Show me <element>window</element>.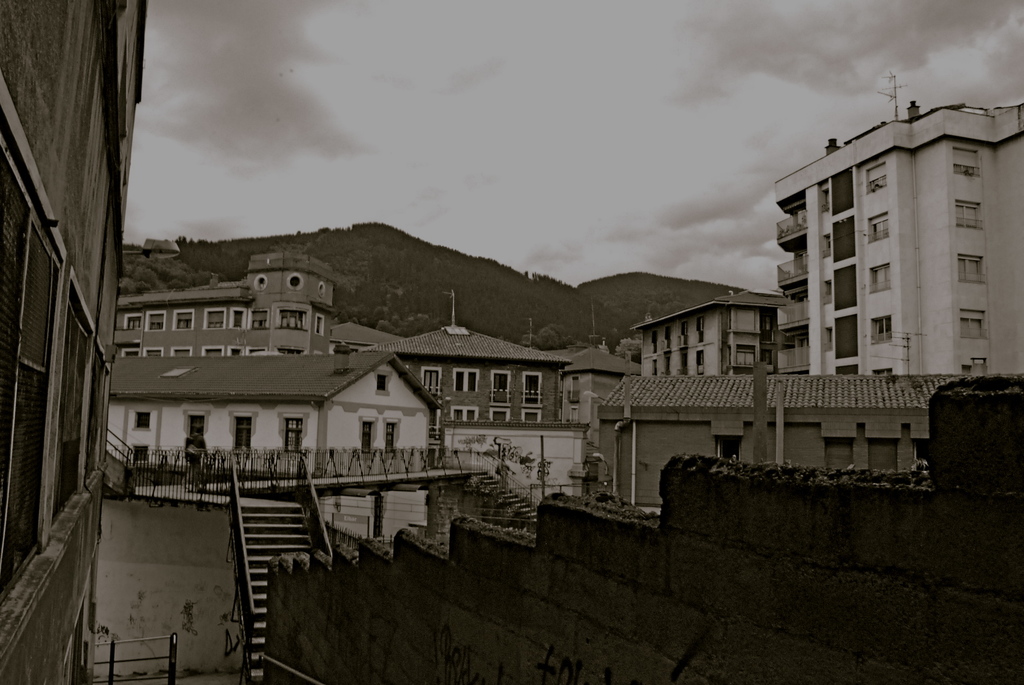
<element>window</element> is here: (952, 151, 981, 180).
